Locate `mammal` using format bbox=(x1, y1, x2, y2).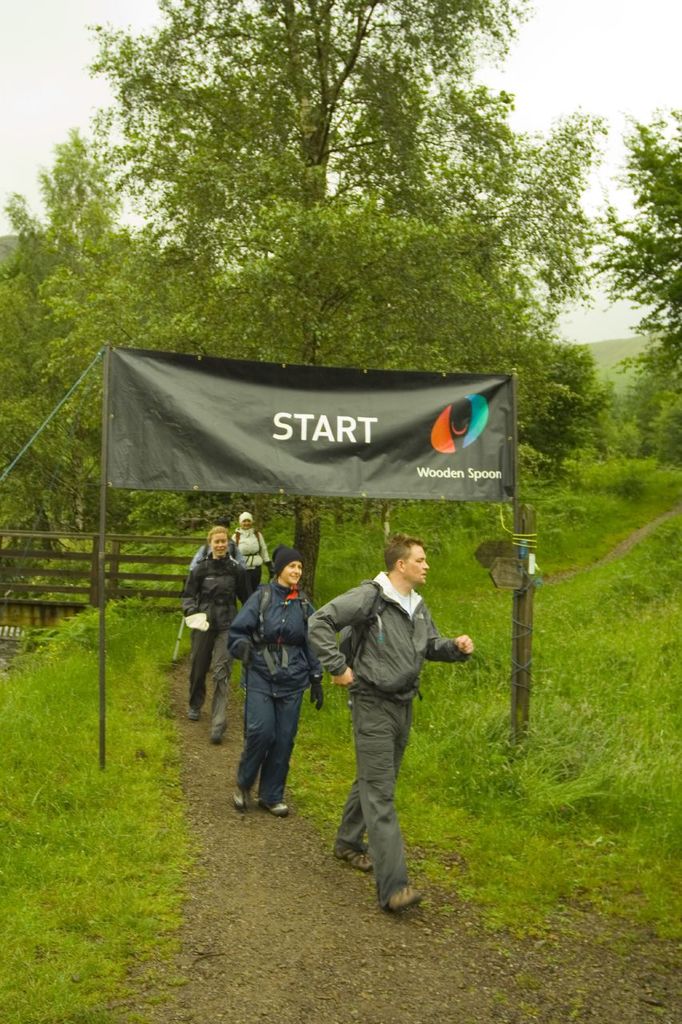
bbox=(225, 544, 339, 817).
